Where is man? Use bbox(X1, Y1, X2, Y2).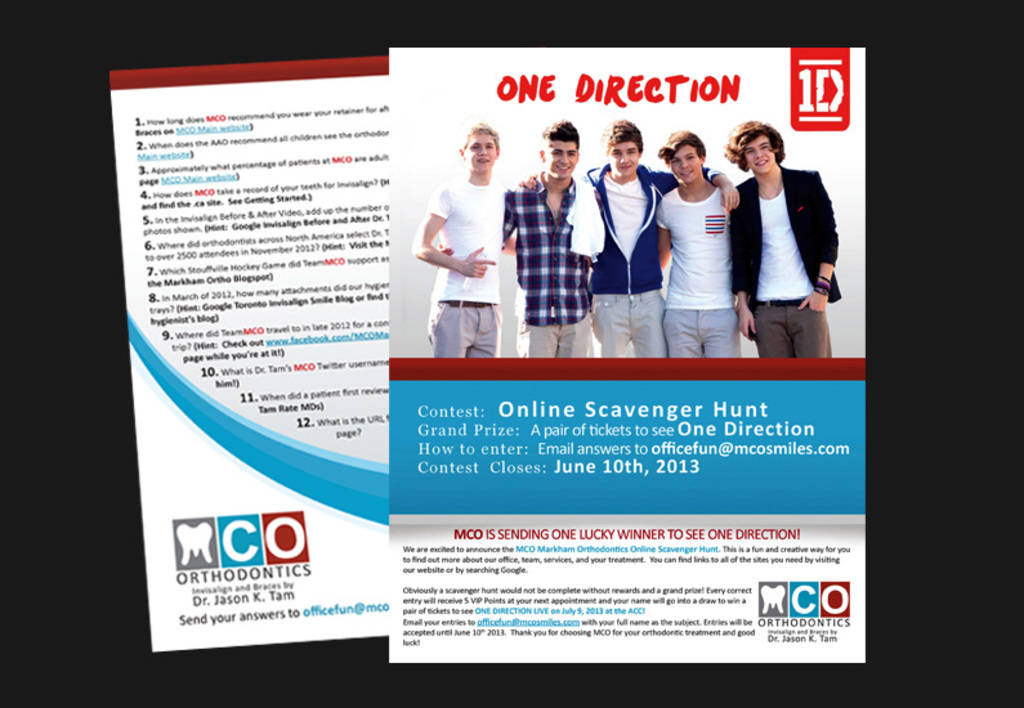
bbox(711, 116, 844, 360).
